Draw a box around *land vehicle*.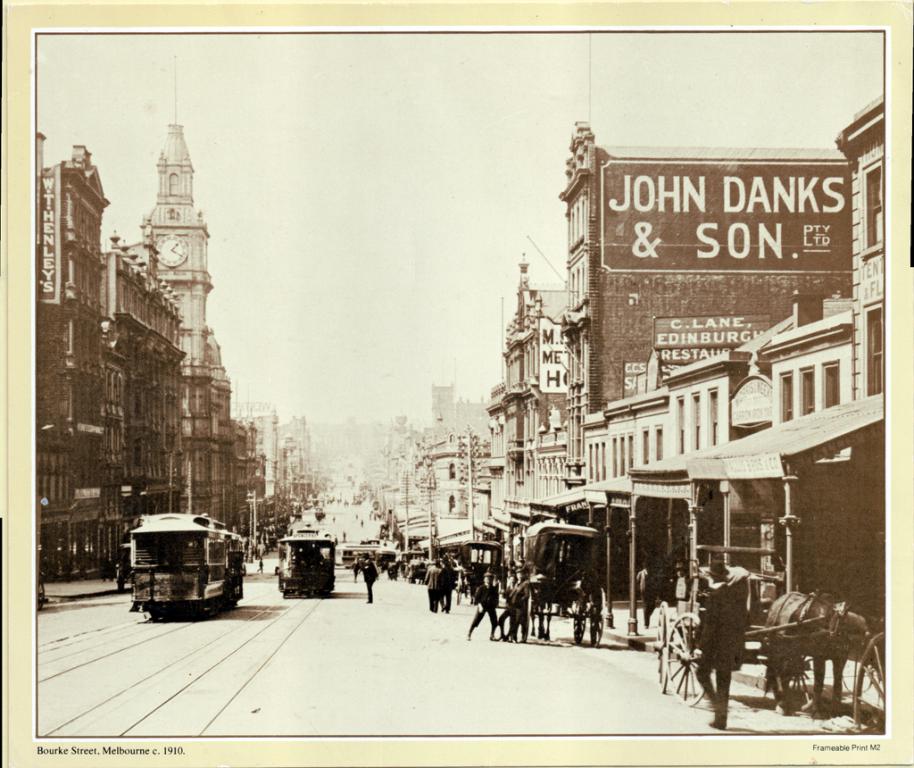
rect(274, 532, 336, 597).
